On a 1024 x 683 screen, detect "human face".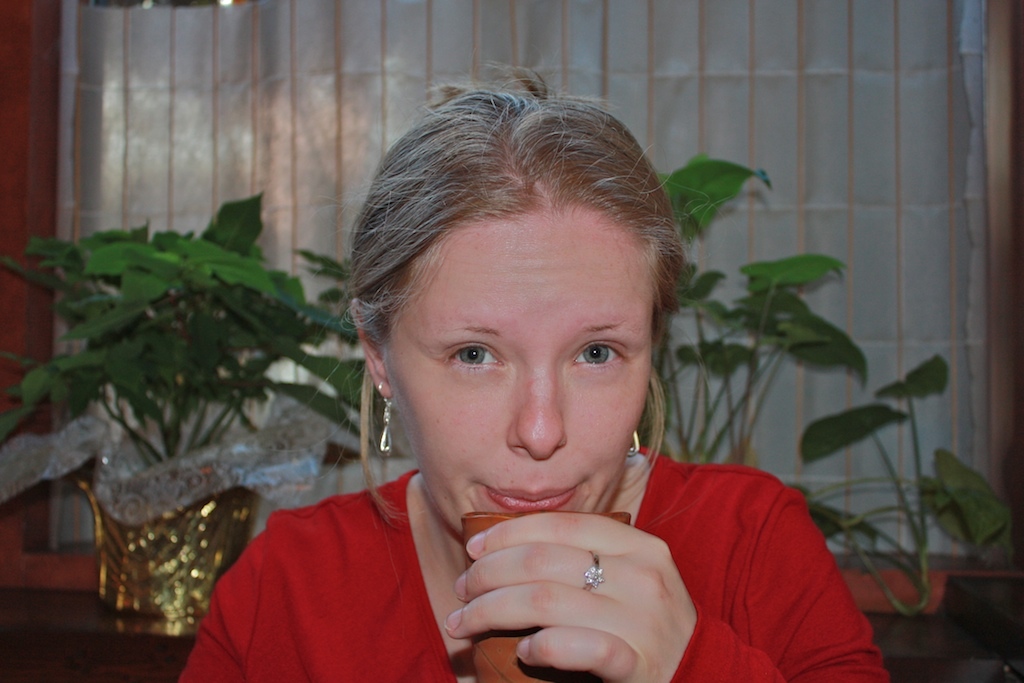
box=[371, 206, 649, 557].
